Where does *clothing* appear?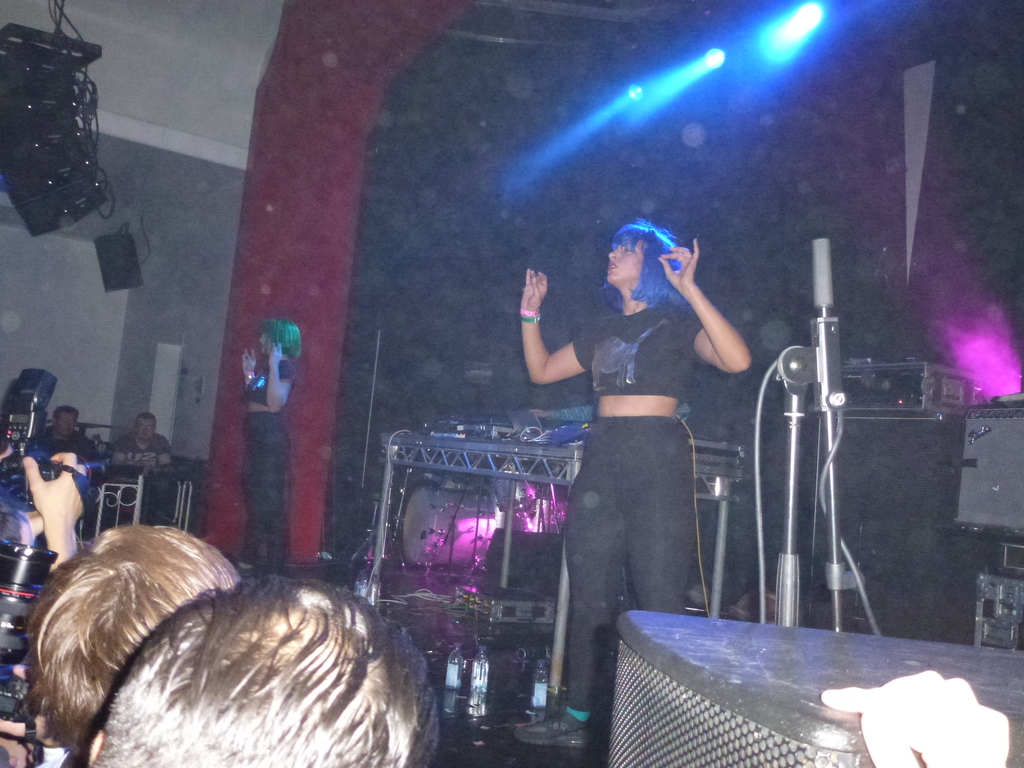
Appears at region(39, 434, 102, 466).
